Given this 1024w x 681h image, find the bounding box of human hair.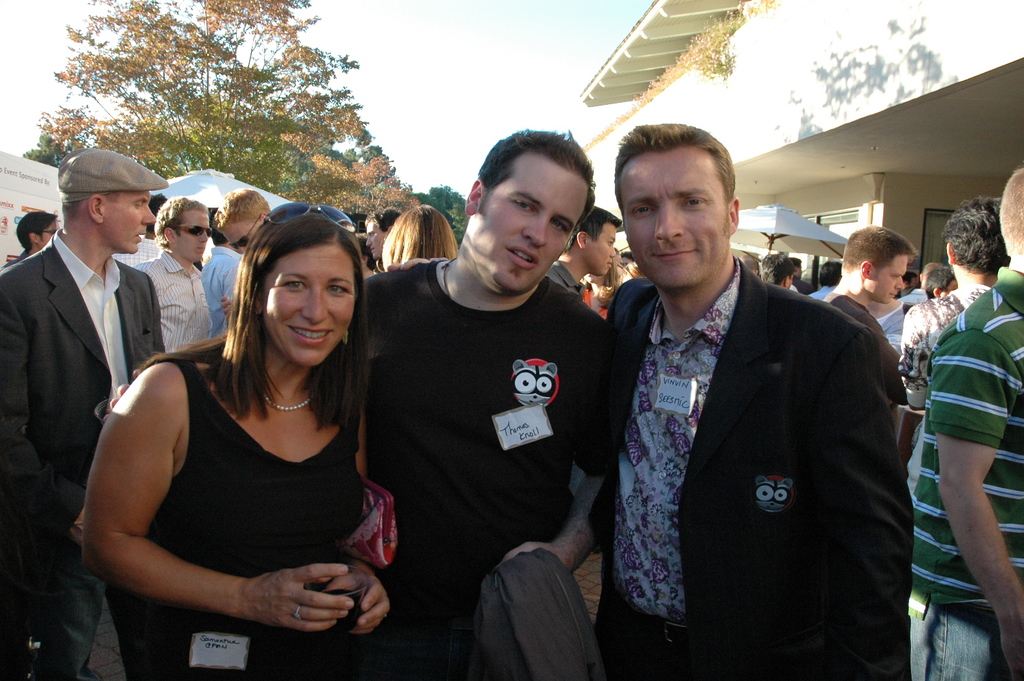
box(840, 222, 918, 279).
